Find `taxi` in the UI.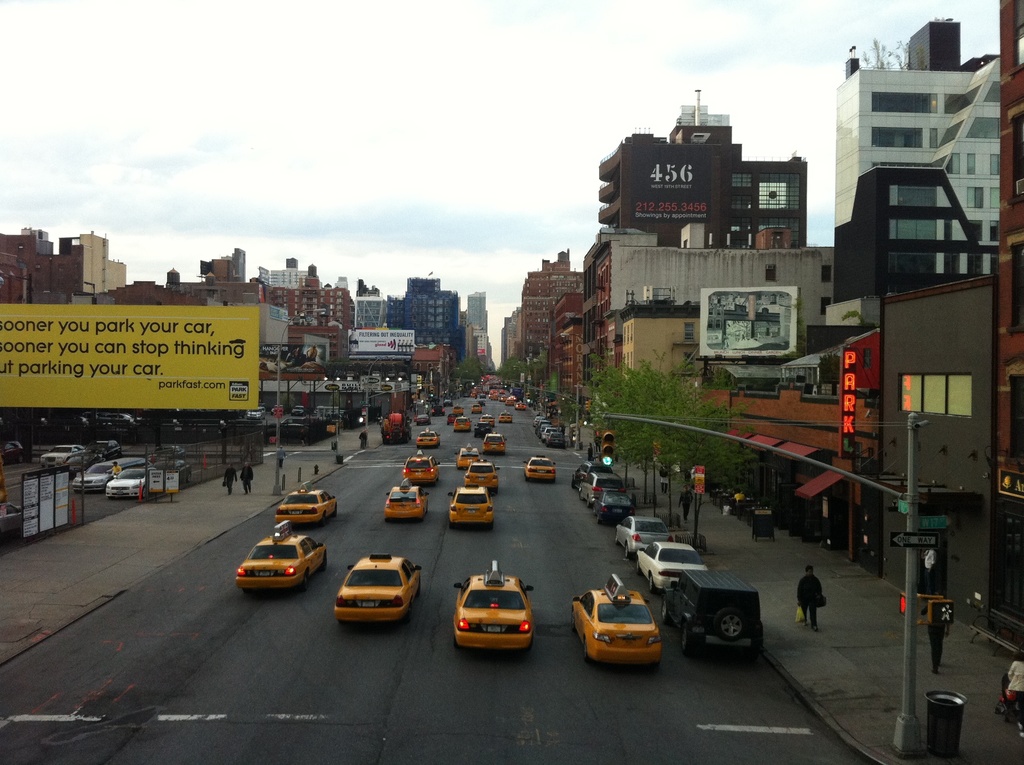
UI element at (449,560,532,652).
